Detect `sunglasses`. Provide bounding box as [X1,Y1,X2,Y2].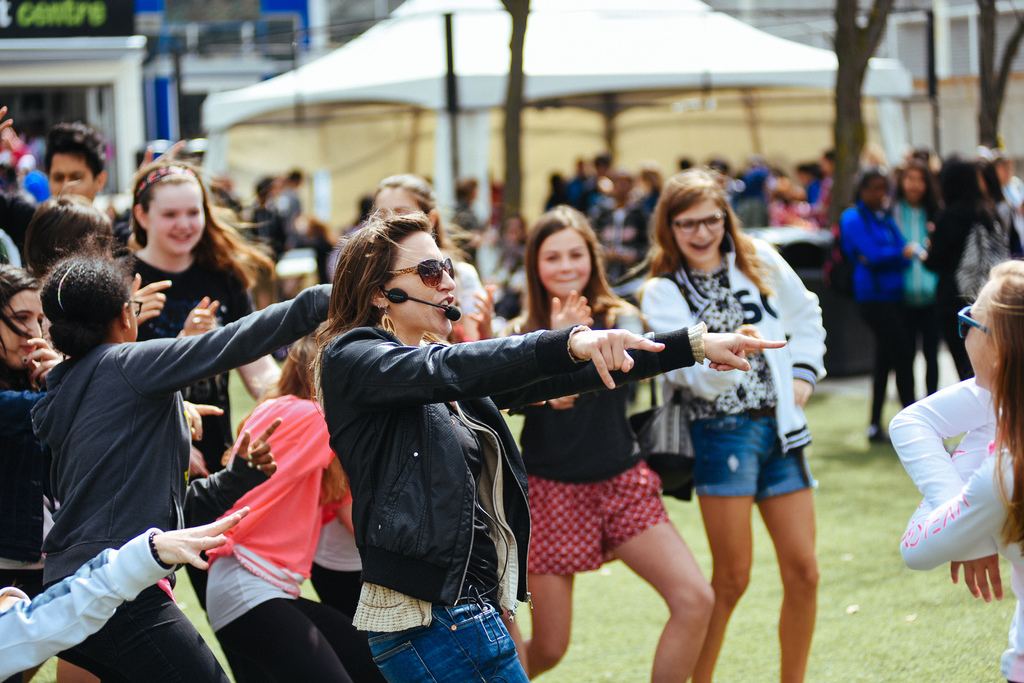
[957,307,1000,341].
